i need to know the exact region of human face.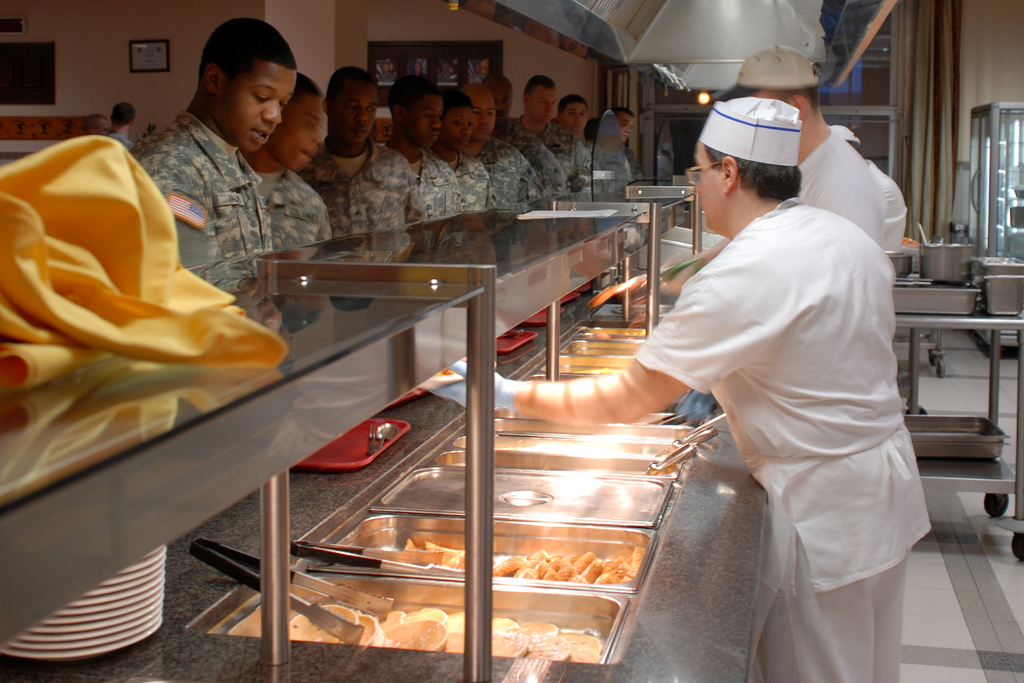
Region: bbox(225, 60, 296, 151).
